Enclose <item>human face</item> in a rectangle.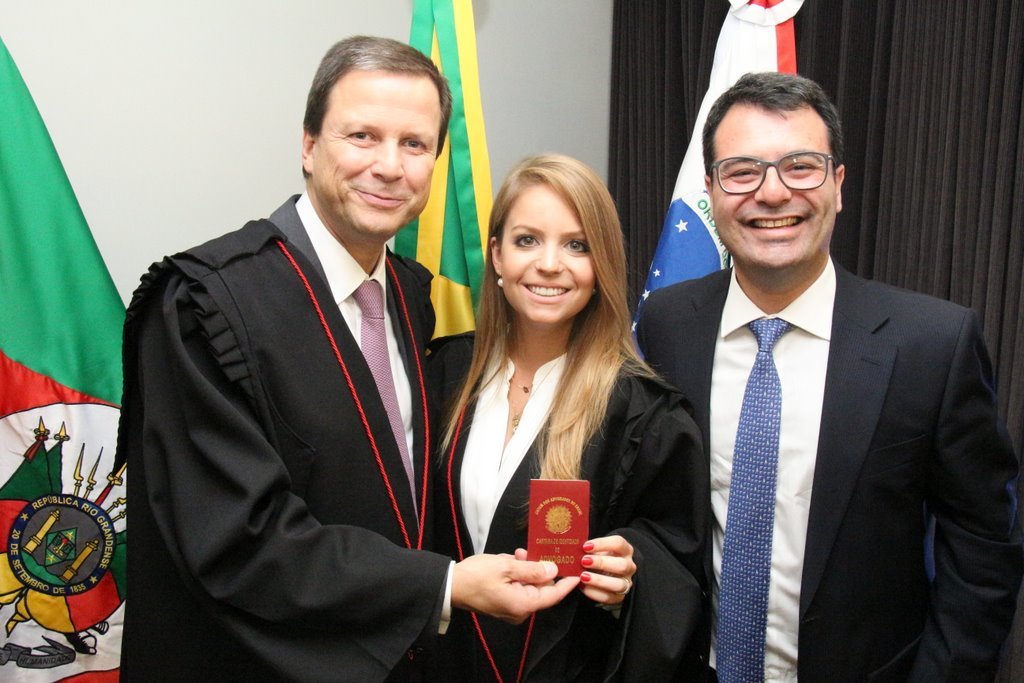
[497, 182, 587, 326].
